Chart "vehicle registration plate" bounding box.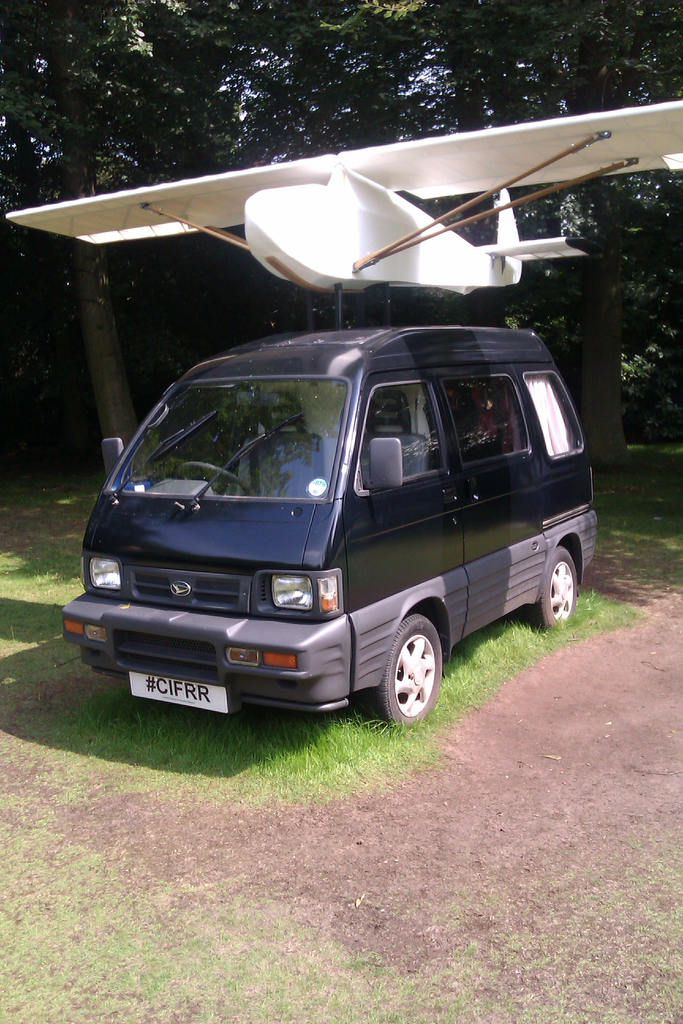
Charted: bbox(128, 671, 229, 711).
